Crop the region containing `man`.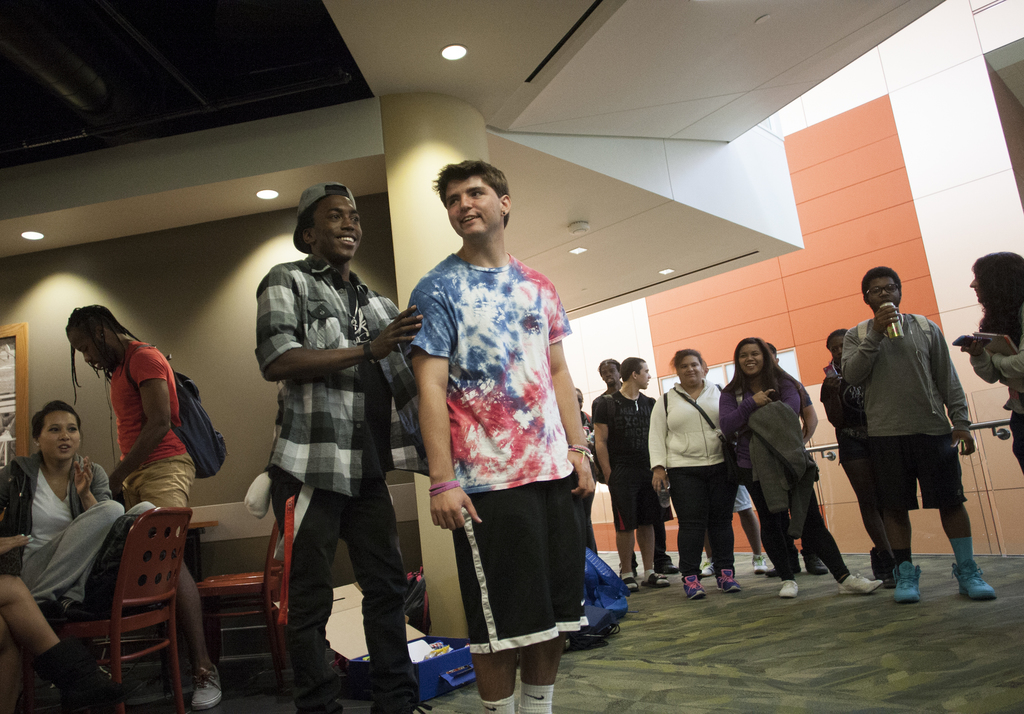
Crop region: Rect(840, 267, 994, 603).
